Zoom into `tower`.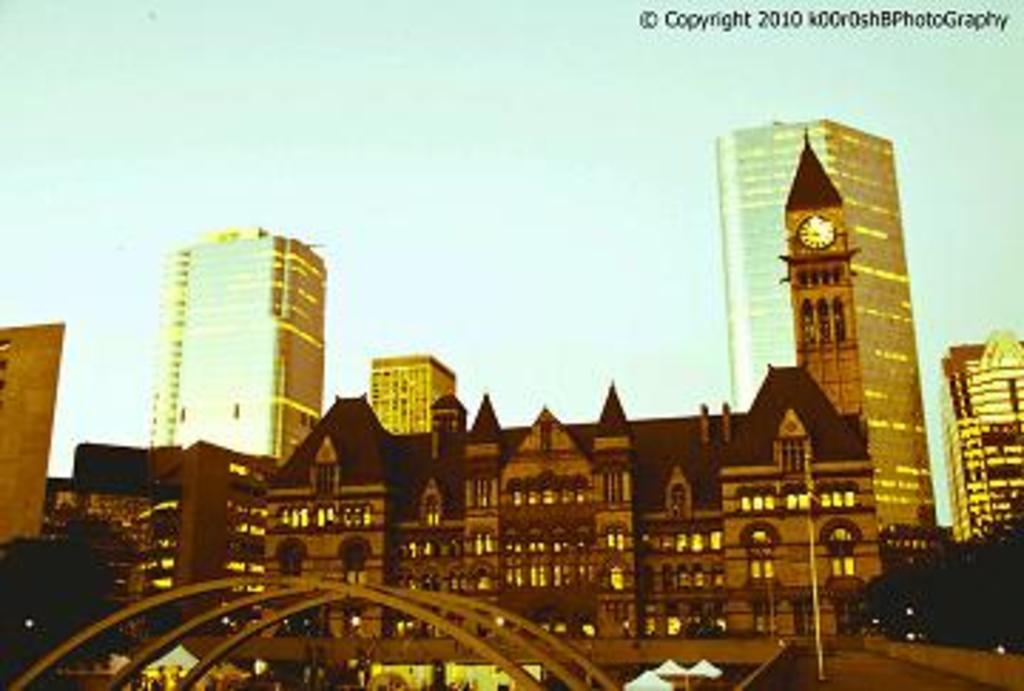
Zoom target: bbox=(370, 355, 466, 435).
